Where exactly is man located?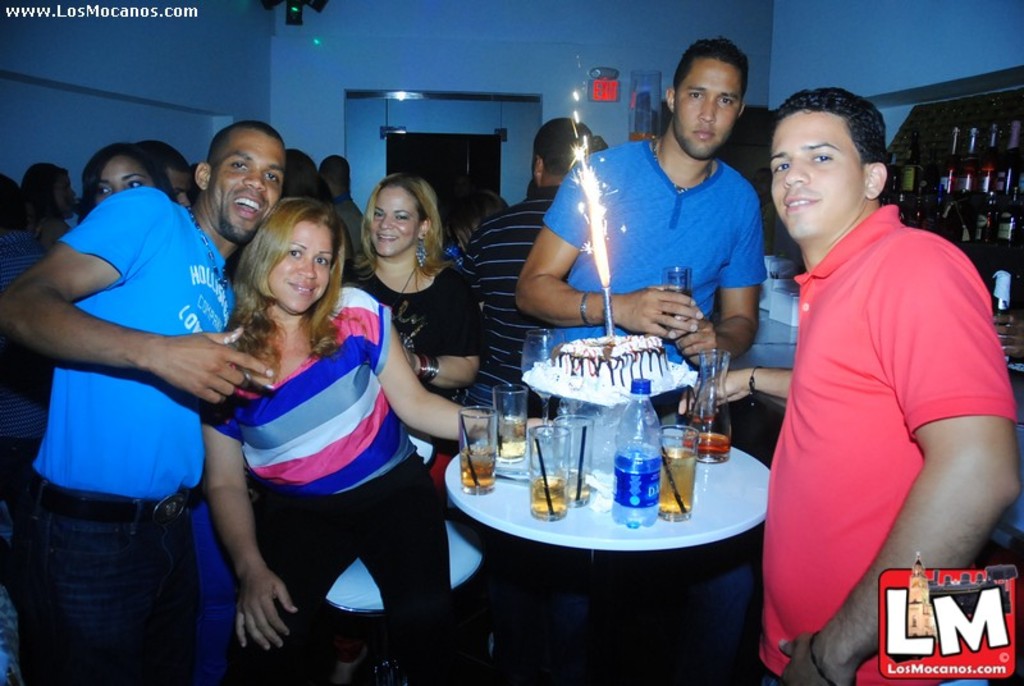
Its bounding box is Rect(463, 116, 596, 412).
